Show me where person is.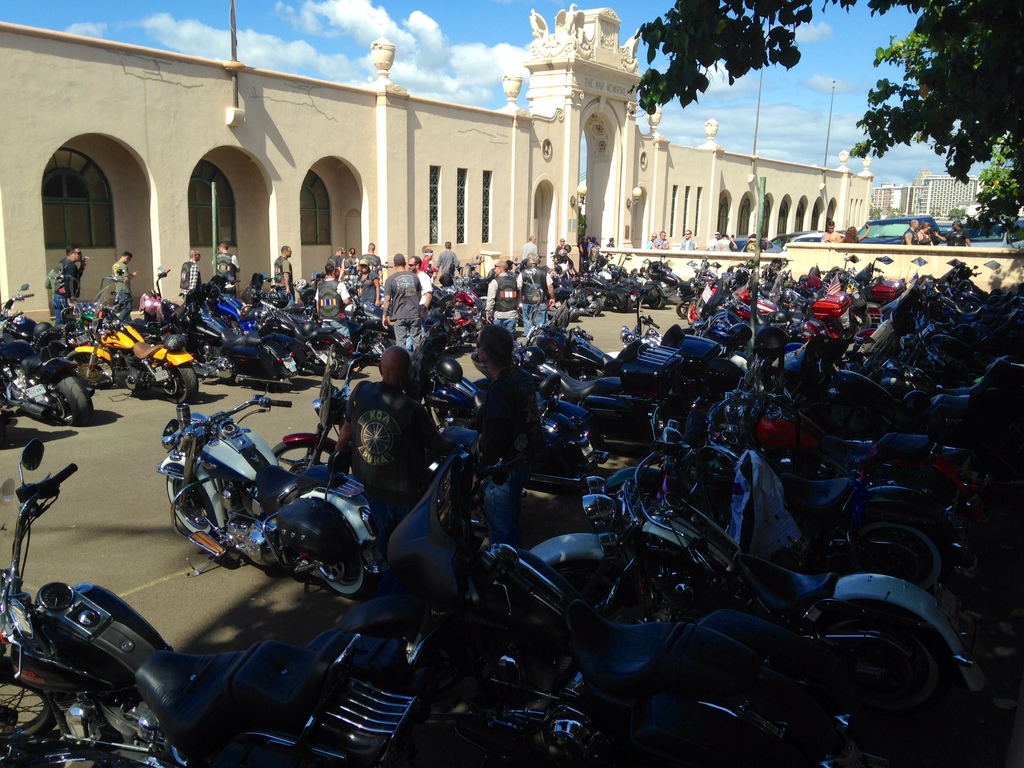
person is at 411:253:438:306.
